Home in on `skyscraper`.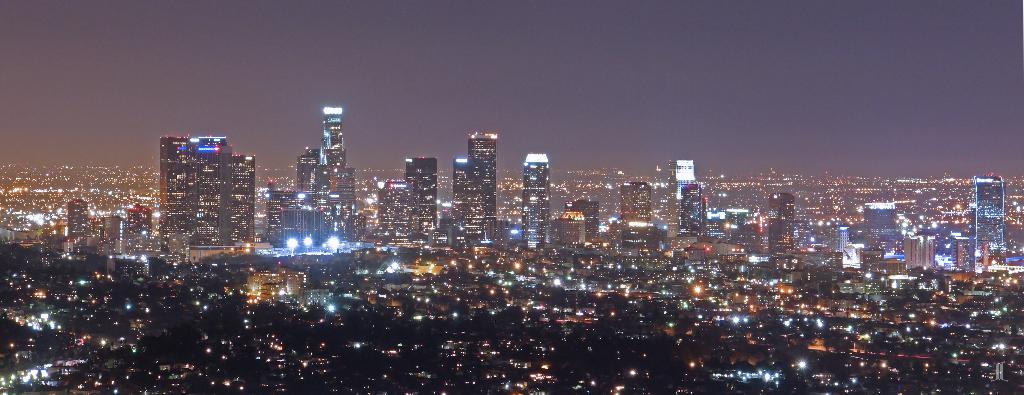
Homed in at select_region(949, 235, 973, 276).
